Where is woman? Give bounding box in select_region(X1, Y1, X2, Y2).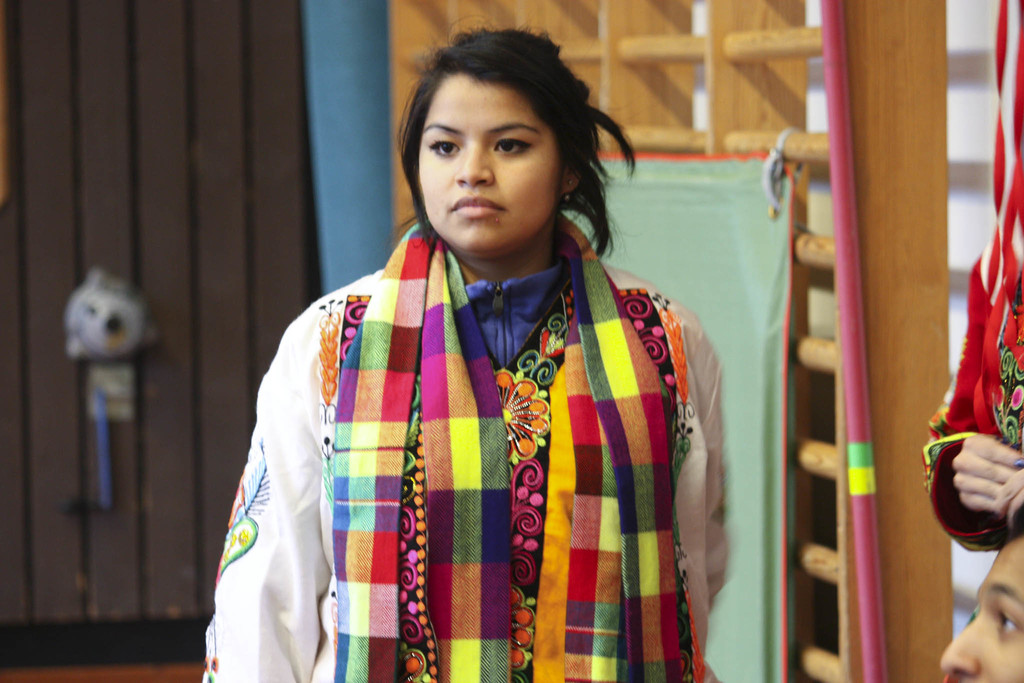
select_region(199, 44, 767, 665).
